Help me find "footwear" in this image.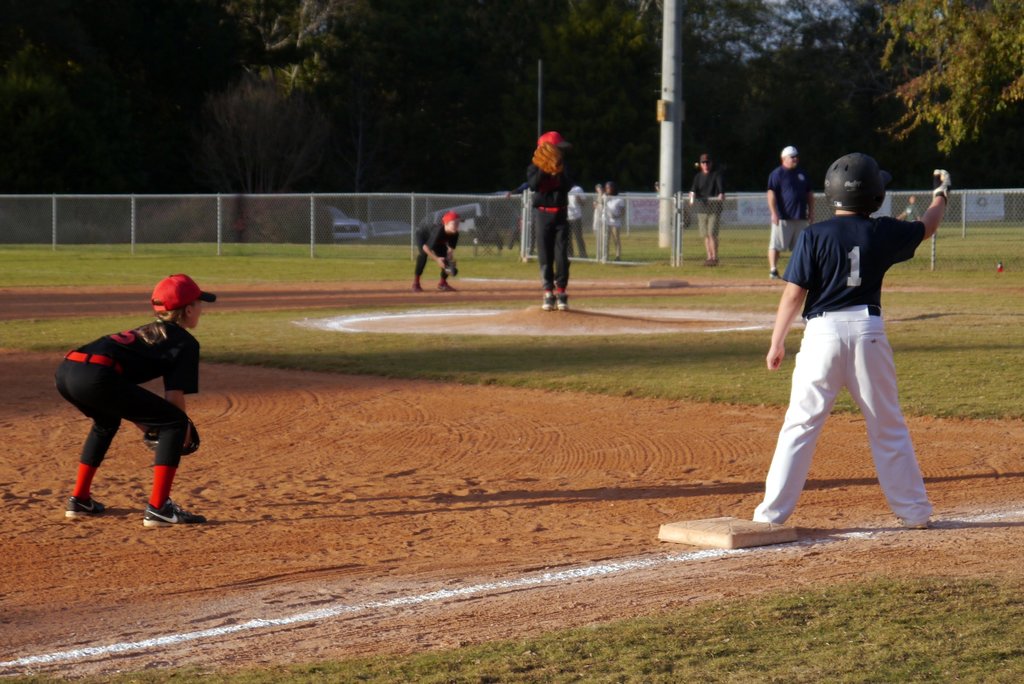
Found it: [left=143, top=497, right=204, bottom=521].
